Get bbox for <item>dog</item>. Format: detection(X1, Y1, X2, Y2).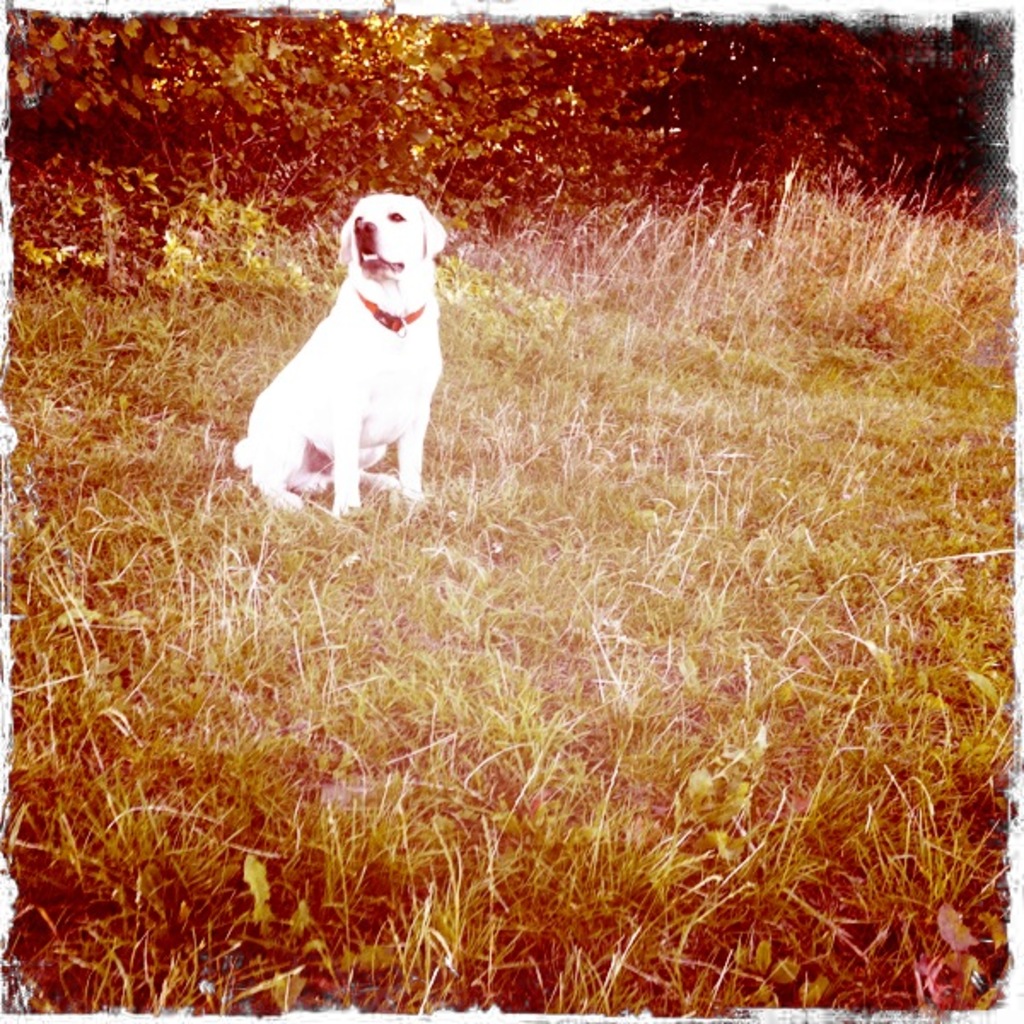
detection(229, 193, 449, 512).
